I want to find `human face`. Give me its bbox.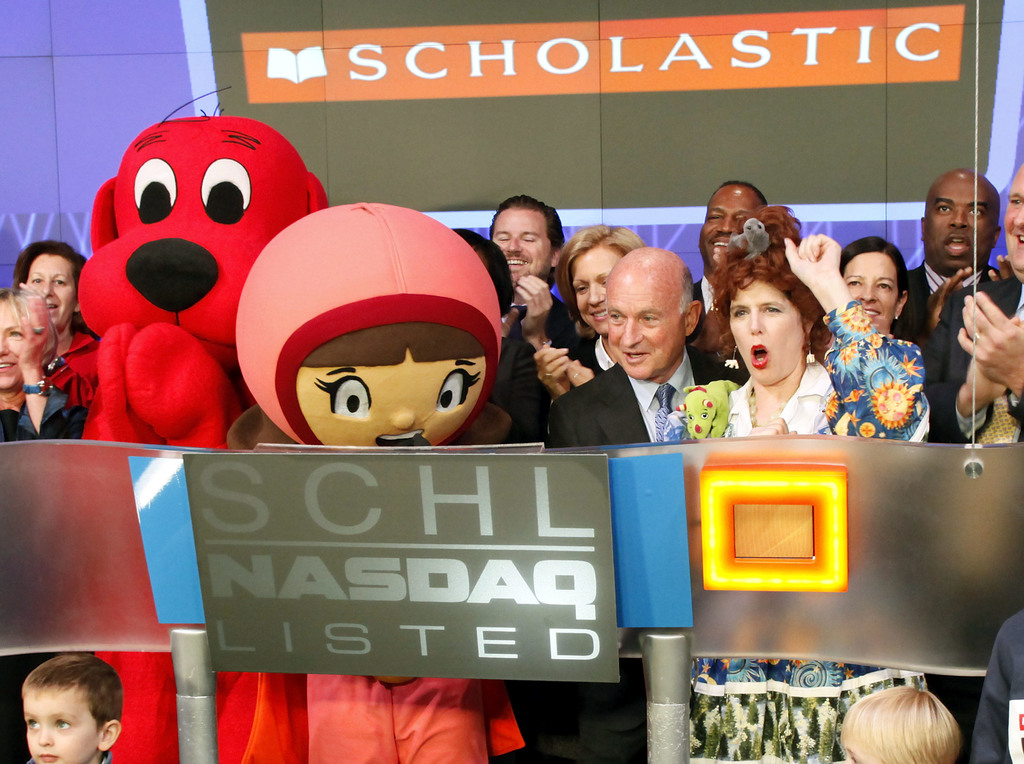
l=294, t=324, r=483, b=446.
